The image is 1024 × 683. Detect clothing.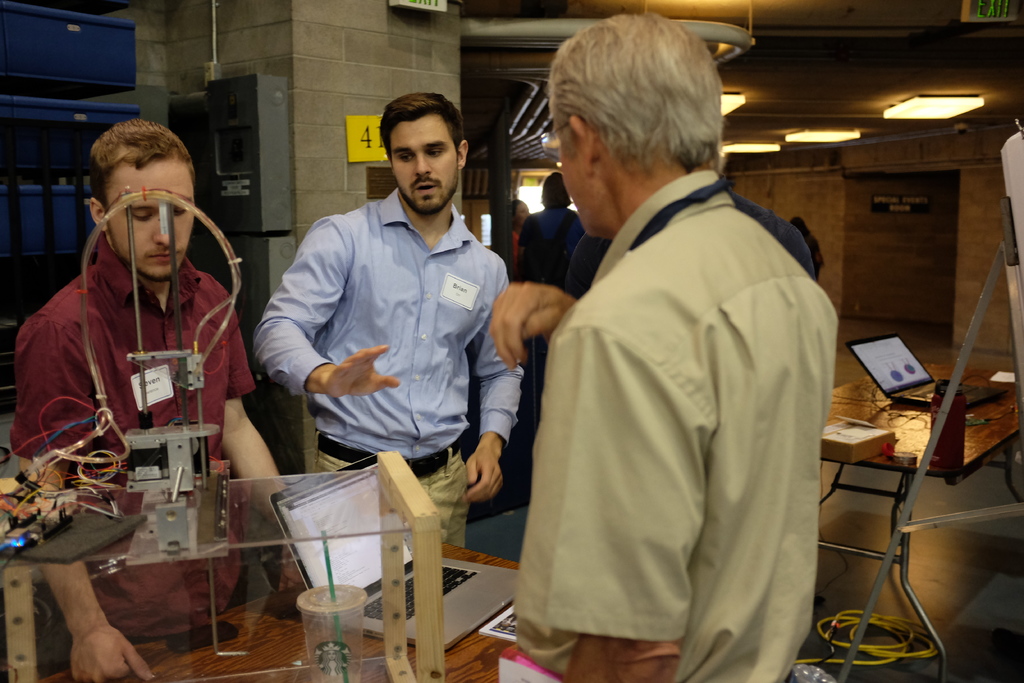
Detection: l=247, t=183, r=522, b=552.
